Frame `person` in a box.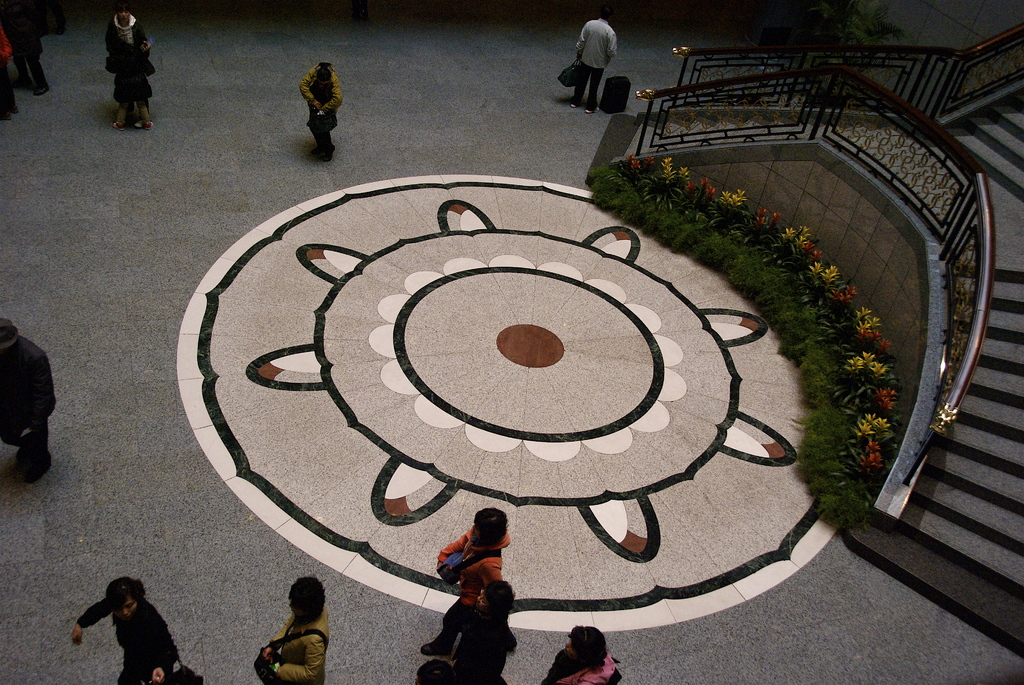
(x1=543, y1=623, x2=618, y2=684).
